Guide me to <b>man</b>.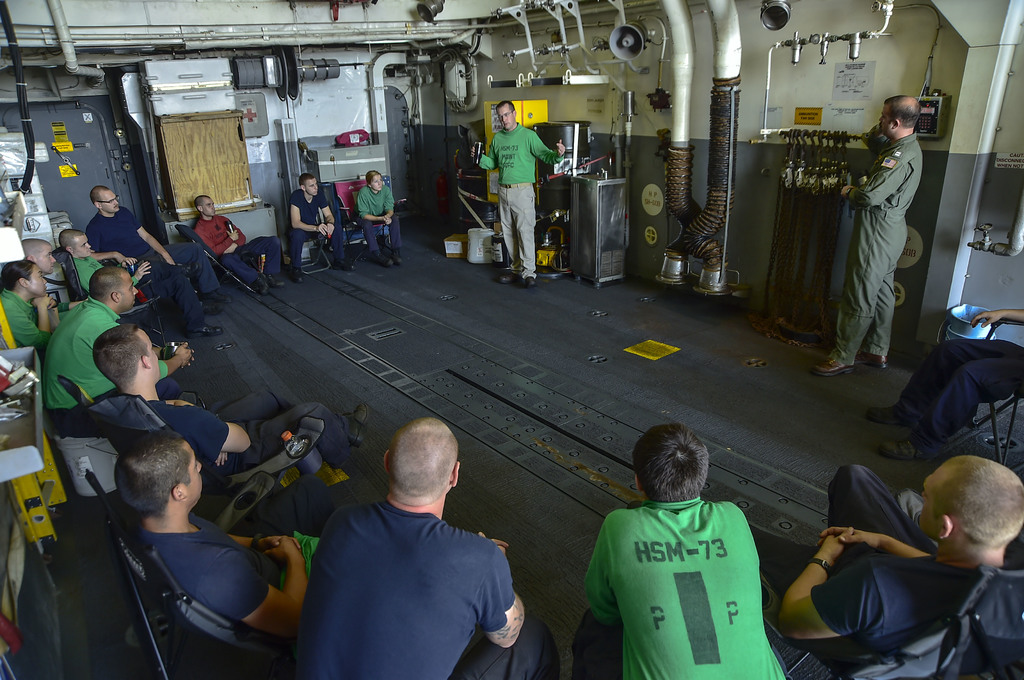
Guidance: (773, 451, 1023, 679).
